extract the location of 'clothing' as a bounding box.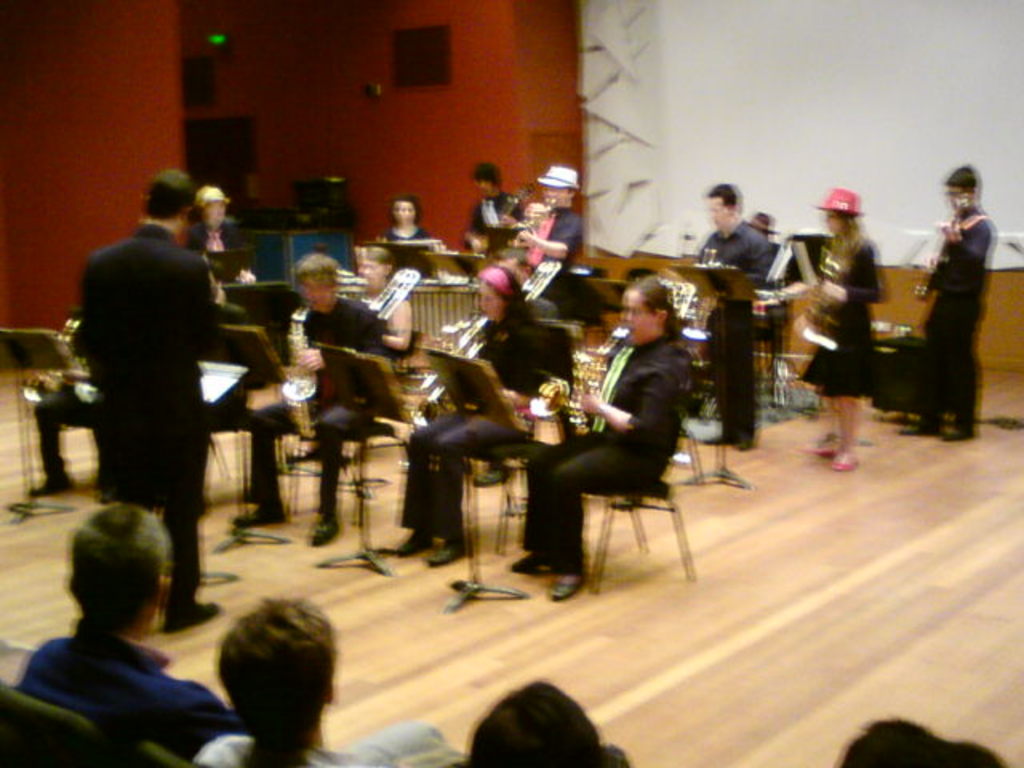
locate(699, 206, 771, 430).
